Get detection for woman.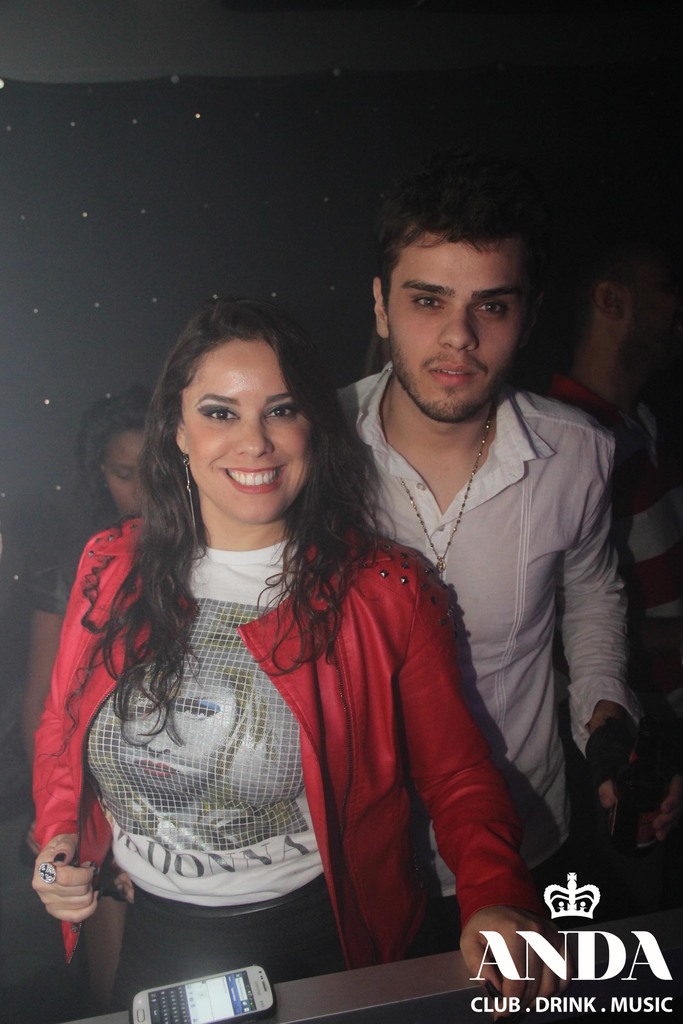
Detection: bbox(29, 300, 552, 1011).
